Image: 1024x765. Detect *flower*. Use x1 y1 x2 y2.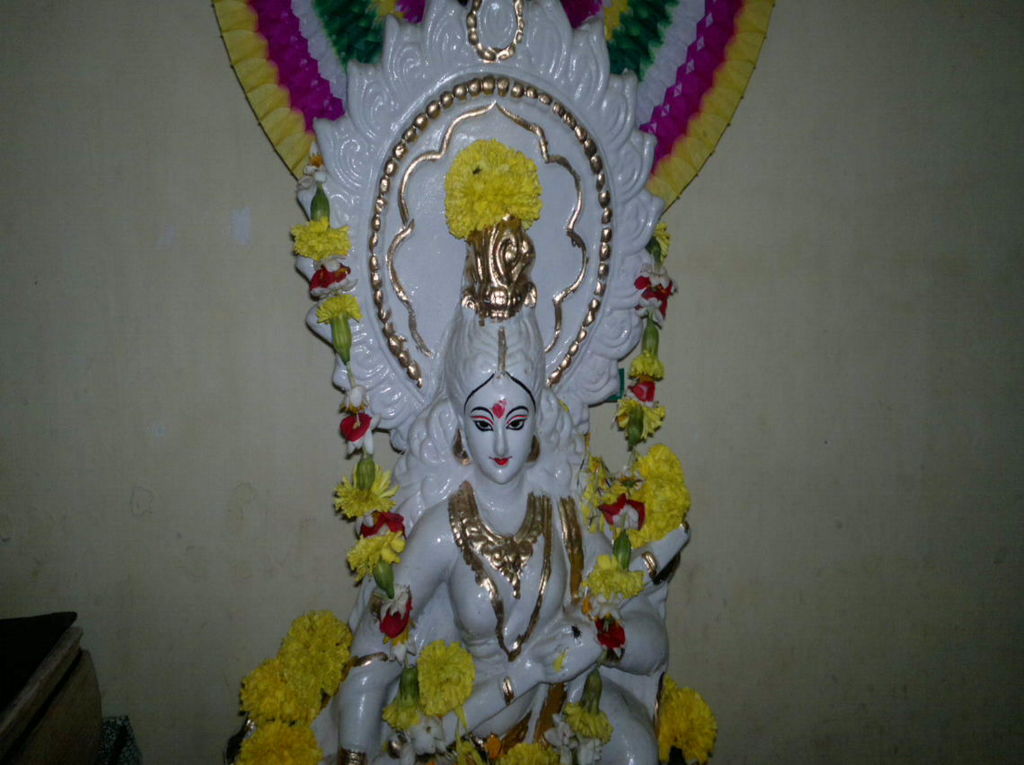
277 611 342 685.
